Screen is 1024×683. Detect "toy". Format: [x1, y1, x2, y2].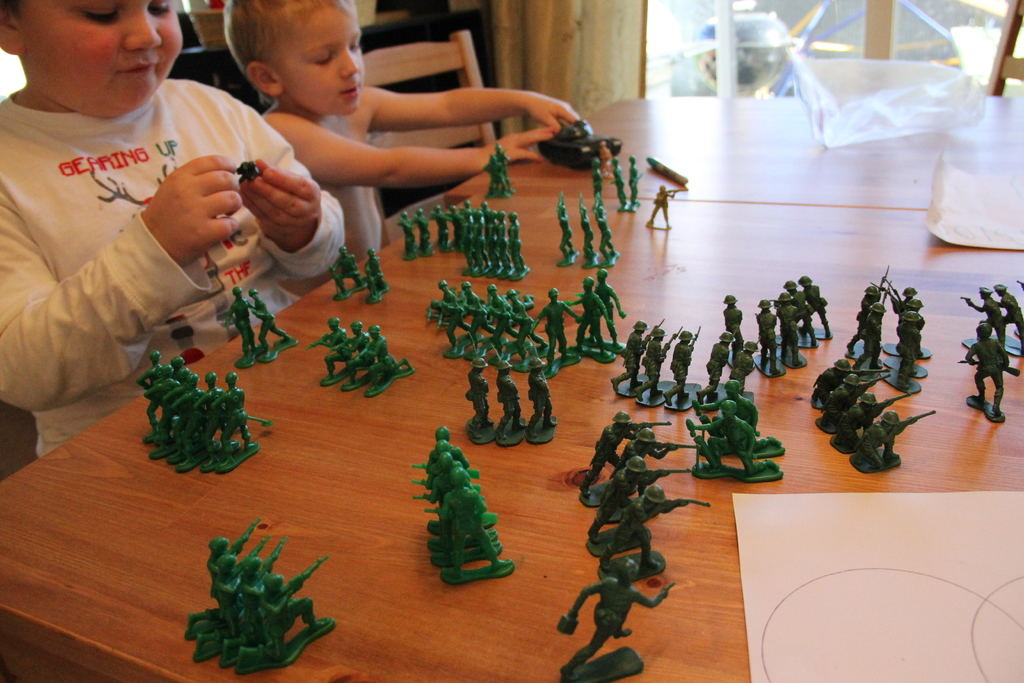
[577, 459, 689, 541].
